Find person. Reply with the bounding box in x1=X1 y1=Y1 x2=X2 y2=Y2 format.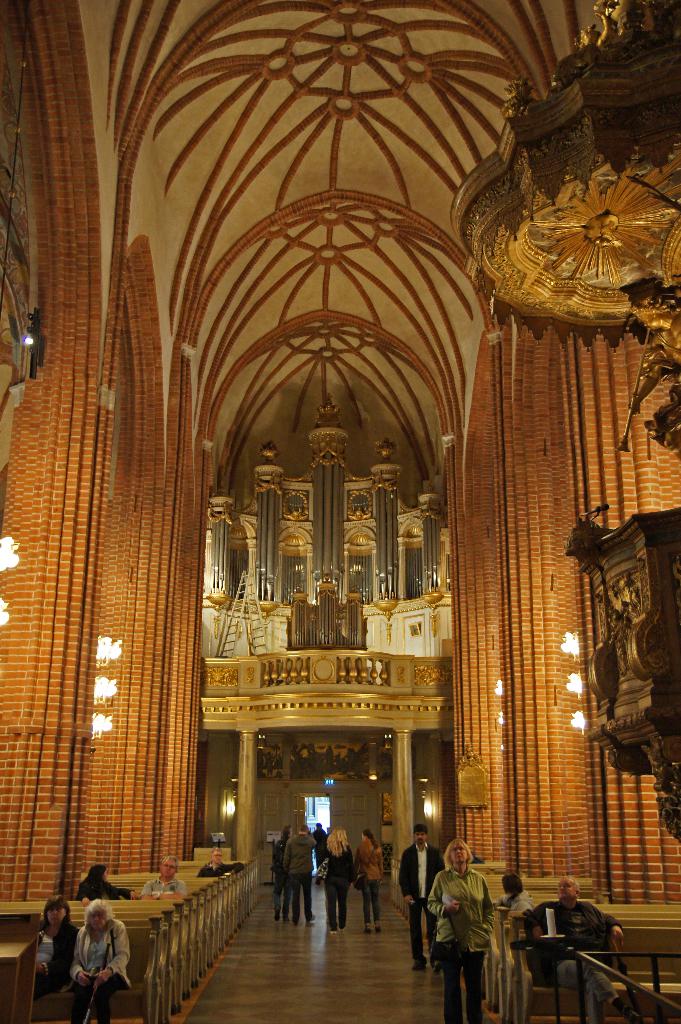
x1=320 y1=825 x2=348 y2=922.
